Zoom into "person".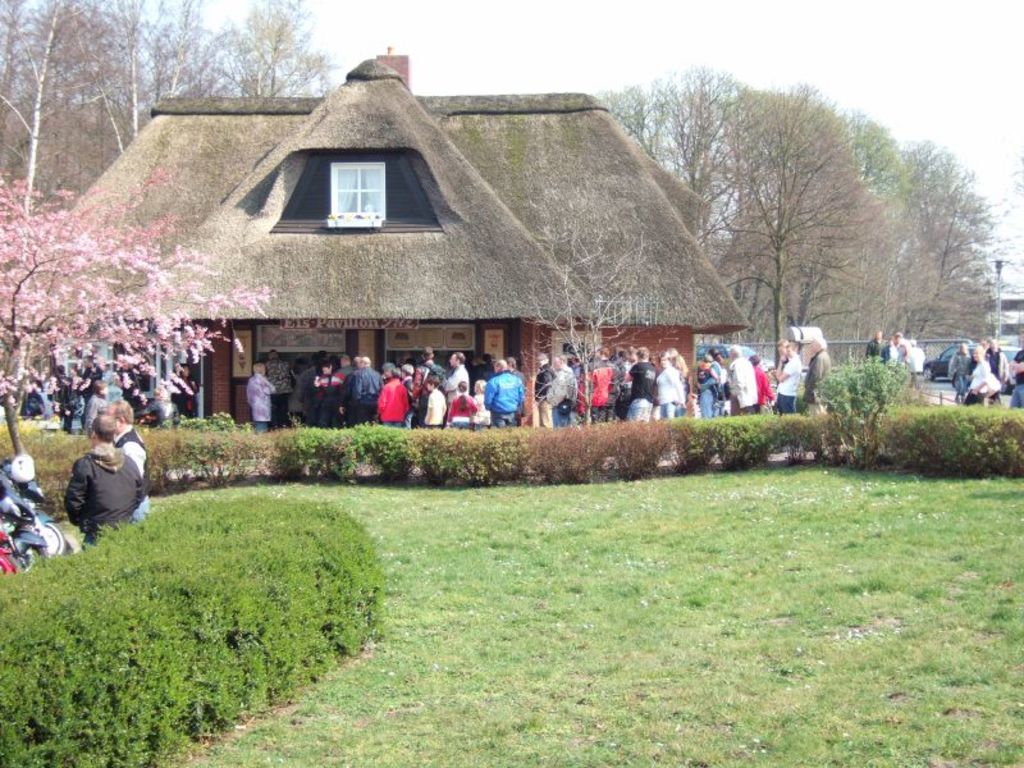
Zoom target: [506,355,525,384].
